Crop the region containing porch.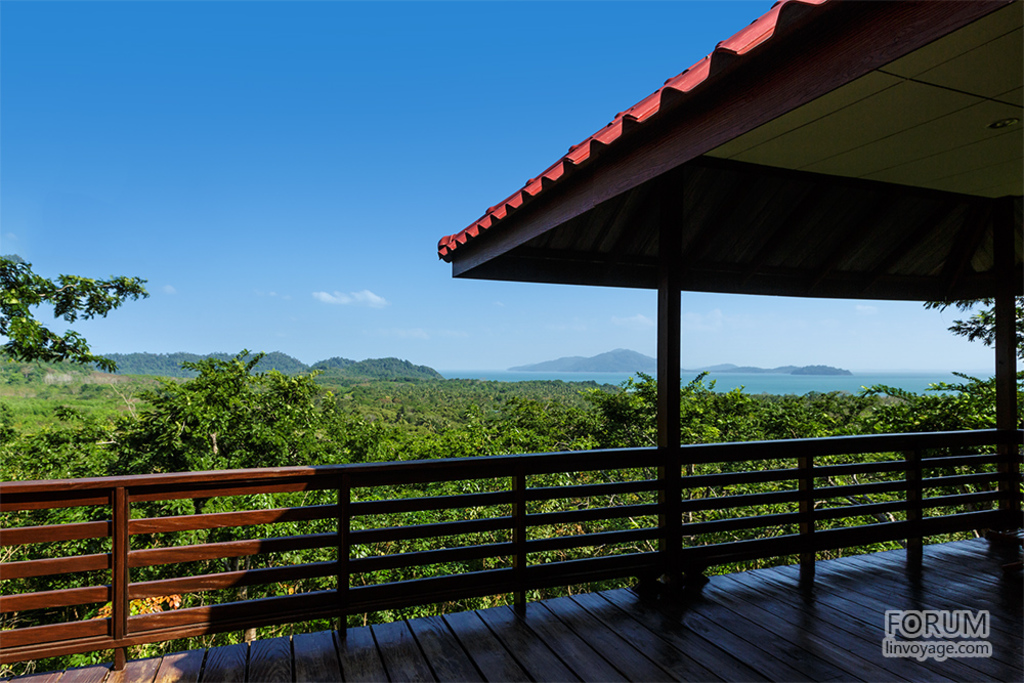
Crop region: 0:537:1023:682.
